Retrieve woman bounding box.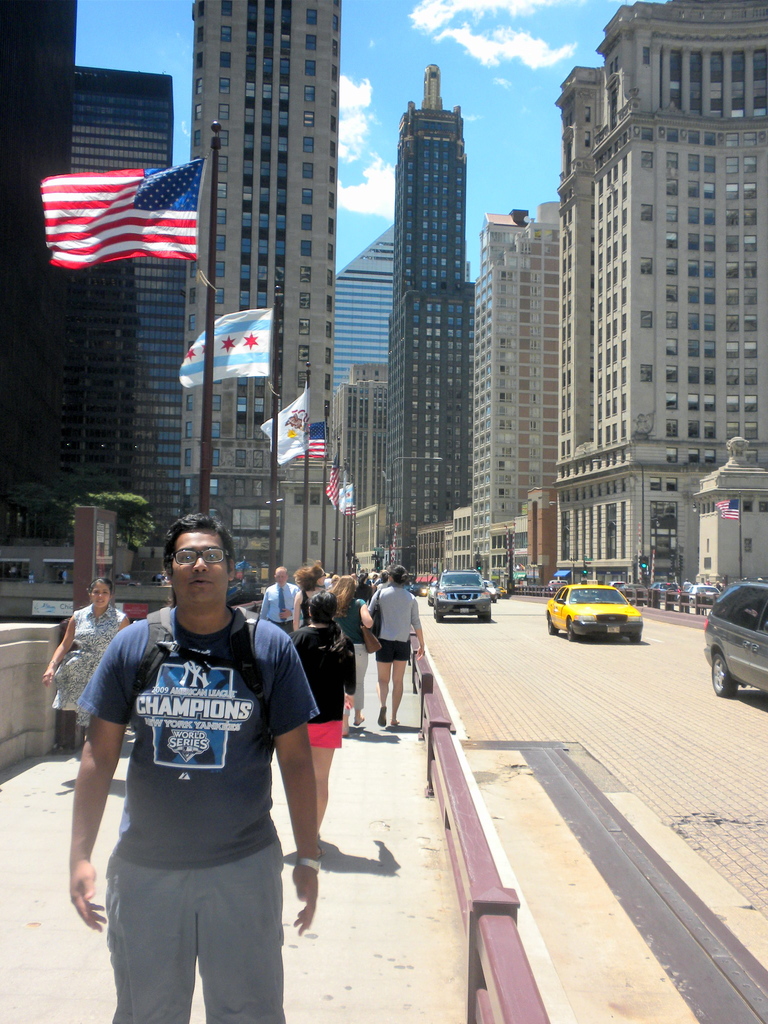
Bounding box: {"left": 37, "top": 580, "right": 128, "bottom": 777}.
